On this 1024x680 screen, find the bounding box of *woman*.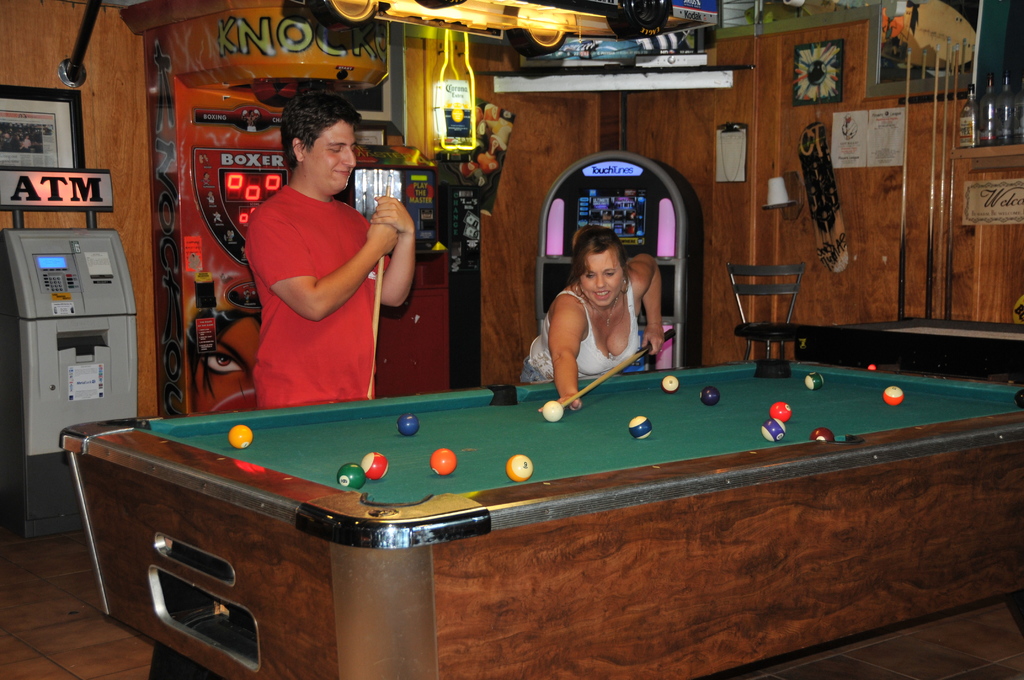
Bounding box: (x1=544, y1=220, x2=669, y2=399).
